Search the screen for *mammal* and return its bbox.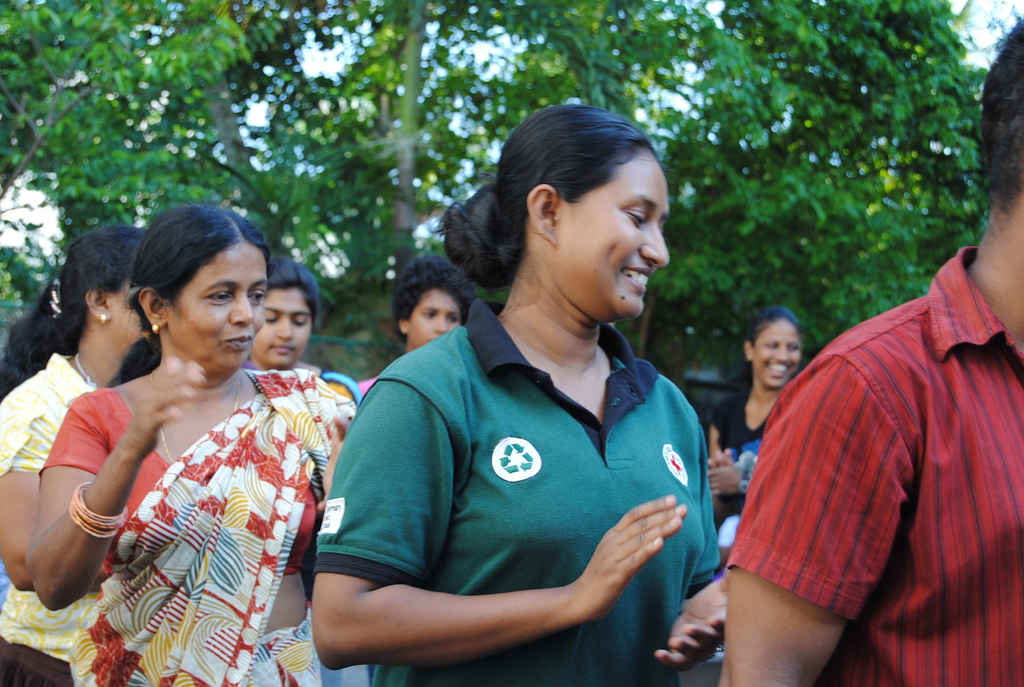
Found: 0,224,153,686.
